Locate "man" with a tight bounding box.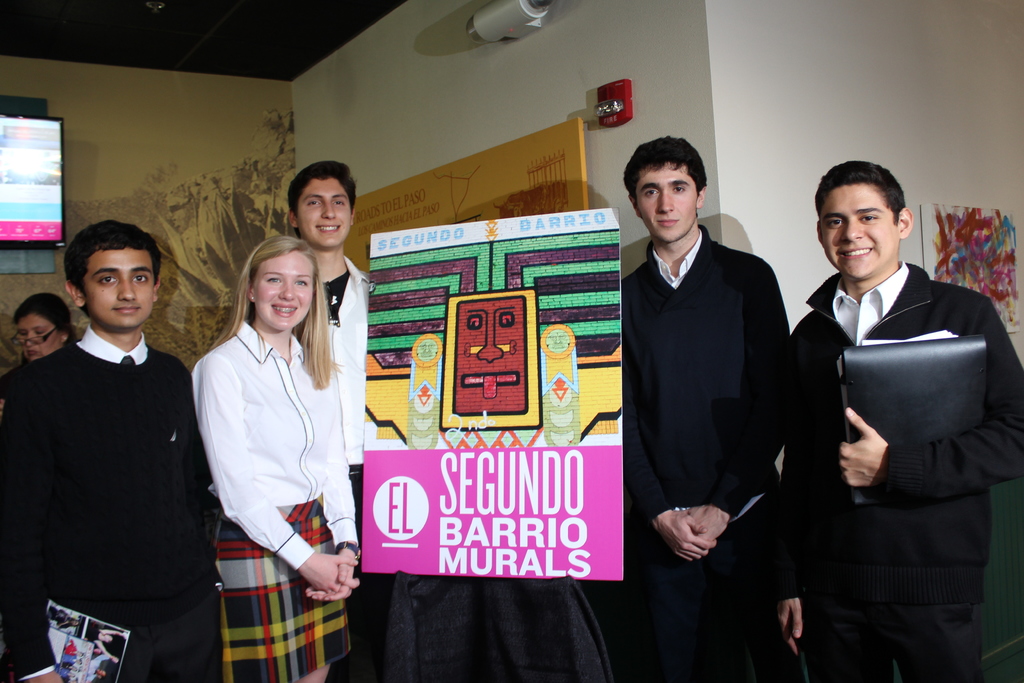
(x1=772, y1=152, x2=1023, y2=682).
